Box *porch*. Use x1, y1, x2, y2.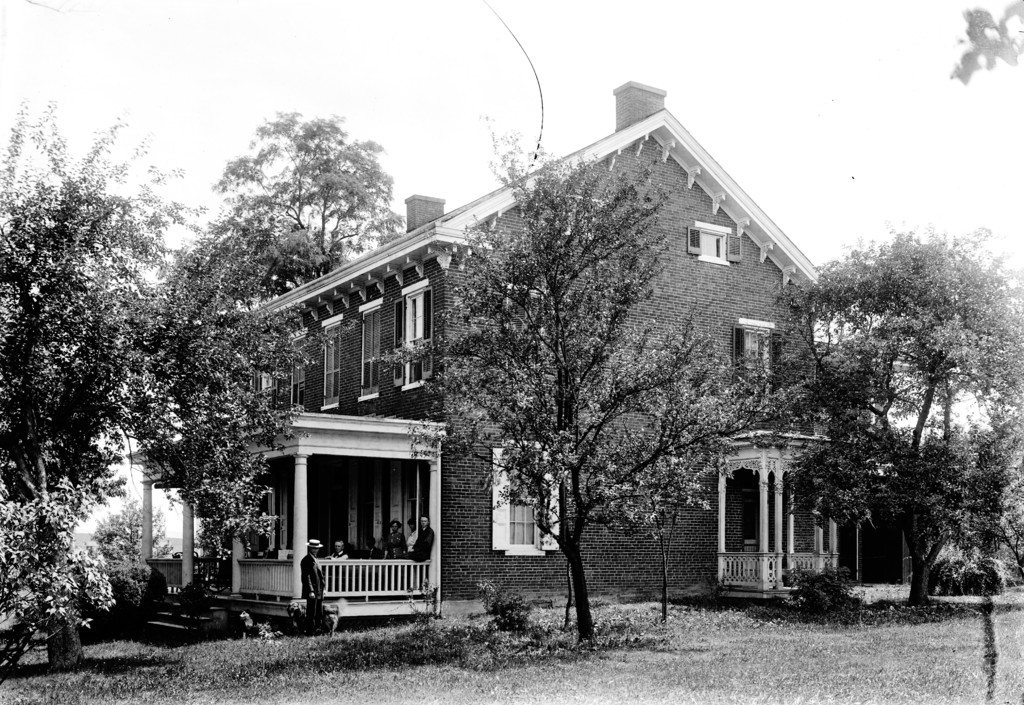
143, 555, 433, 602.
